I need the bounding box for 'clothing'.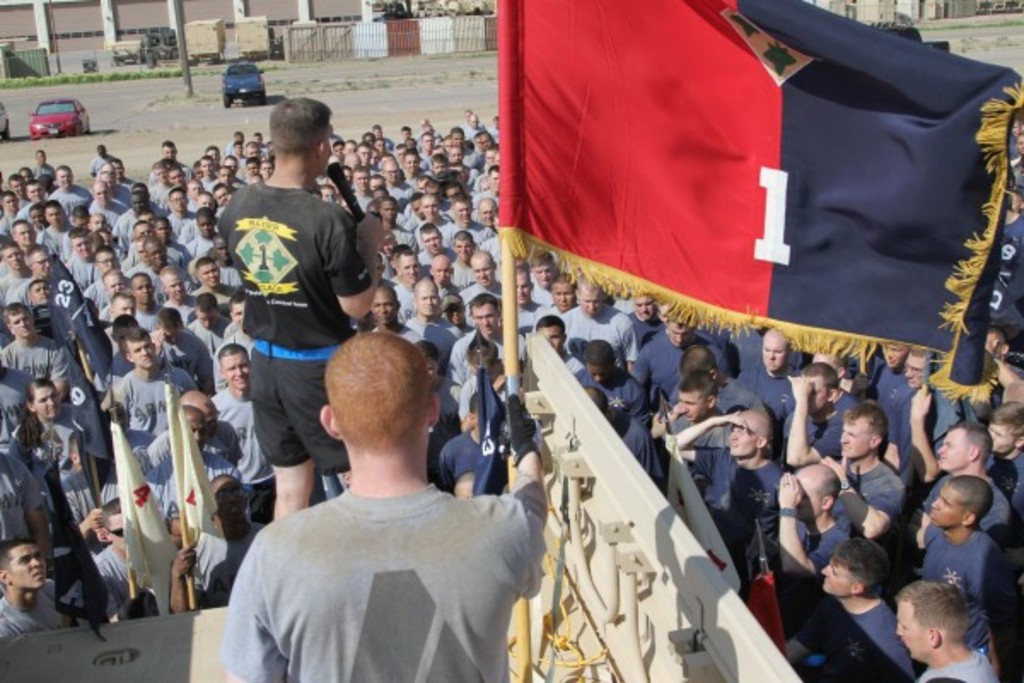
Here it is: l=483, t=232, r=503, b=268.
